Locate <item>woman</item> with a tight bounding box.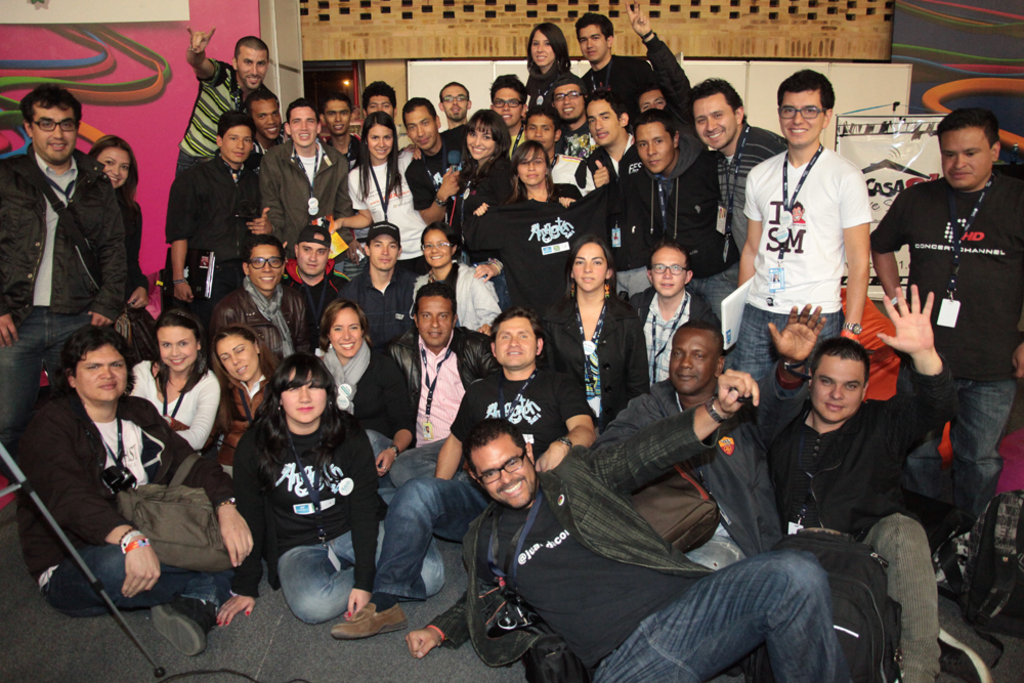
[213,343,383,641].
